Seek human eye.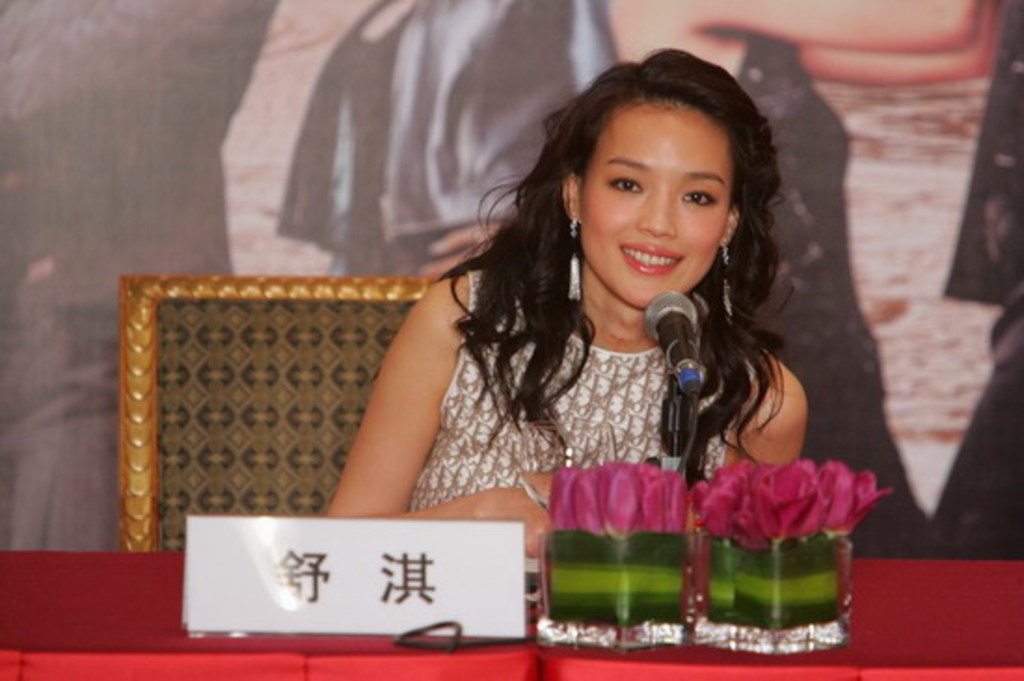
box(601, 167, 646, 197).
